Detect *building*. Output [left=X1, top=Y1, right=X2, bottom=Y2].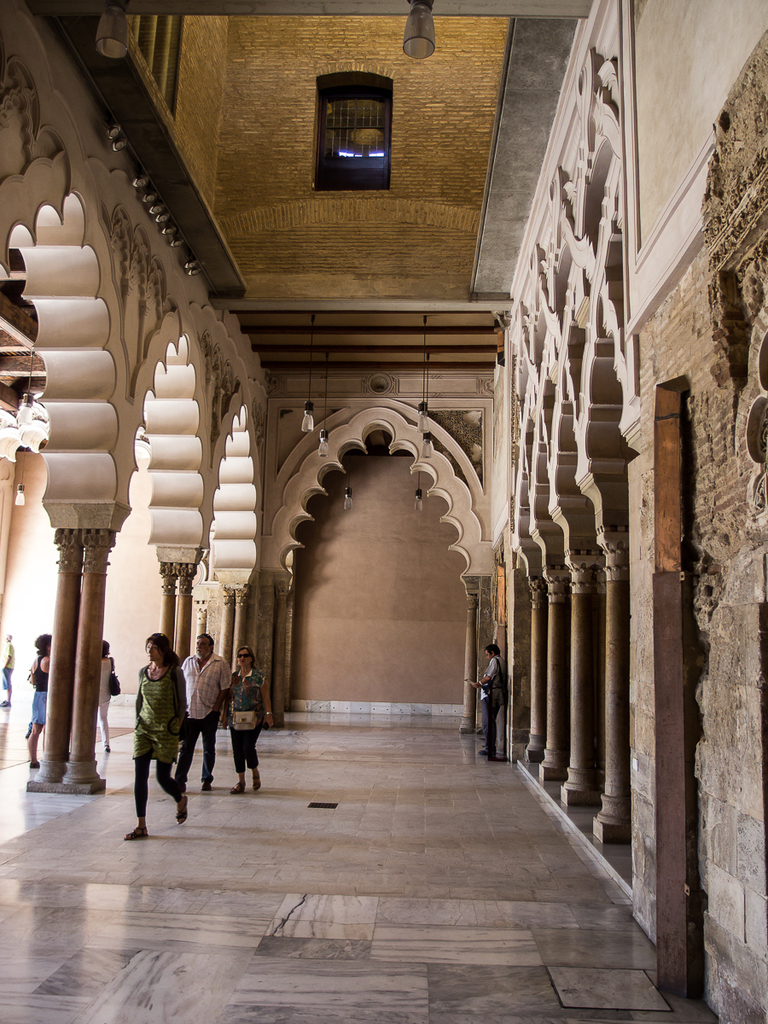
[left=0, top=0, right=767, bottom=1023].
